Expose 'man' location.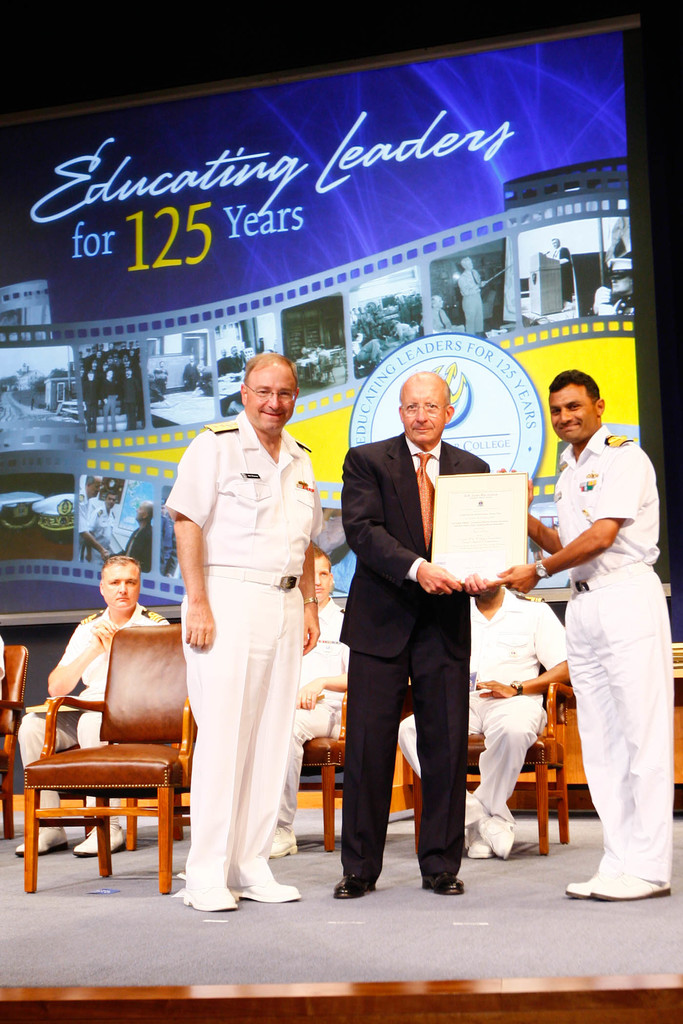
Exposed at select_region(331, 364, 509, 898).
